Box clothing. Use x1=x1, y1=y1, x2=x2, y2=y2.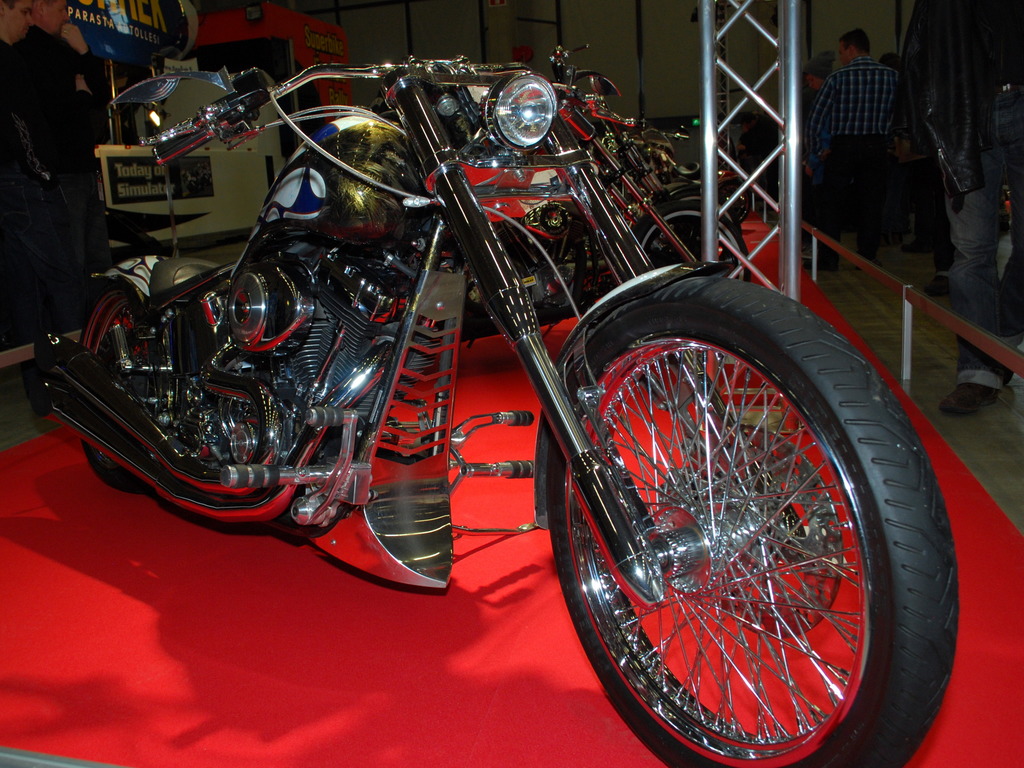
x1=799, y1=47, x2=908, y2=270.
